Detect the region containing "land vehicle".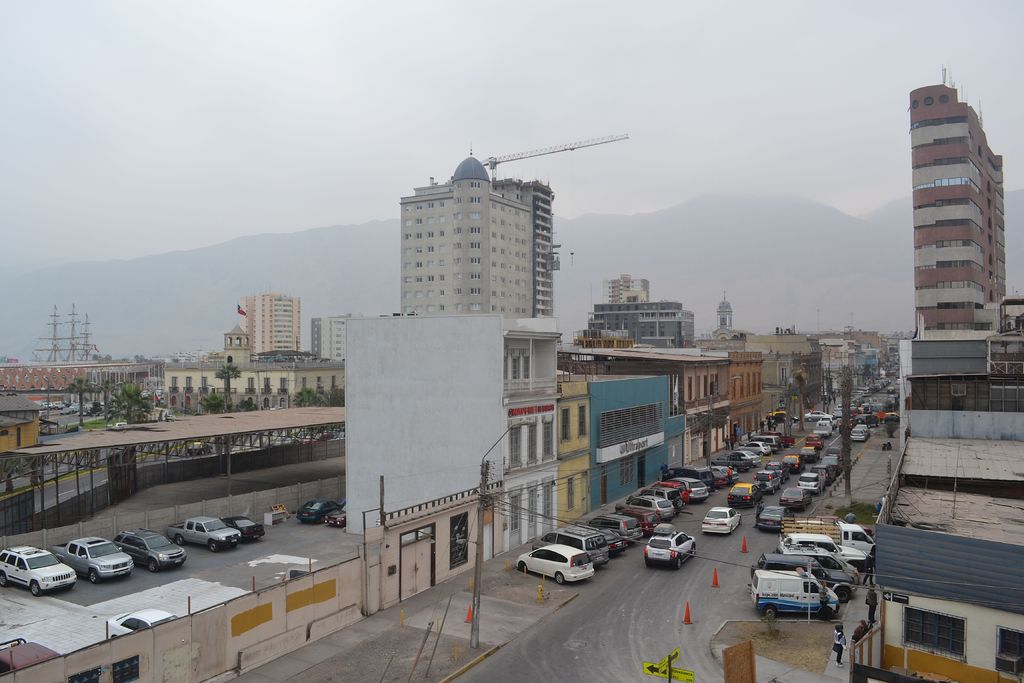
765,408,799,425.
